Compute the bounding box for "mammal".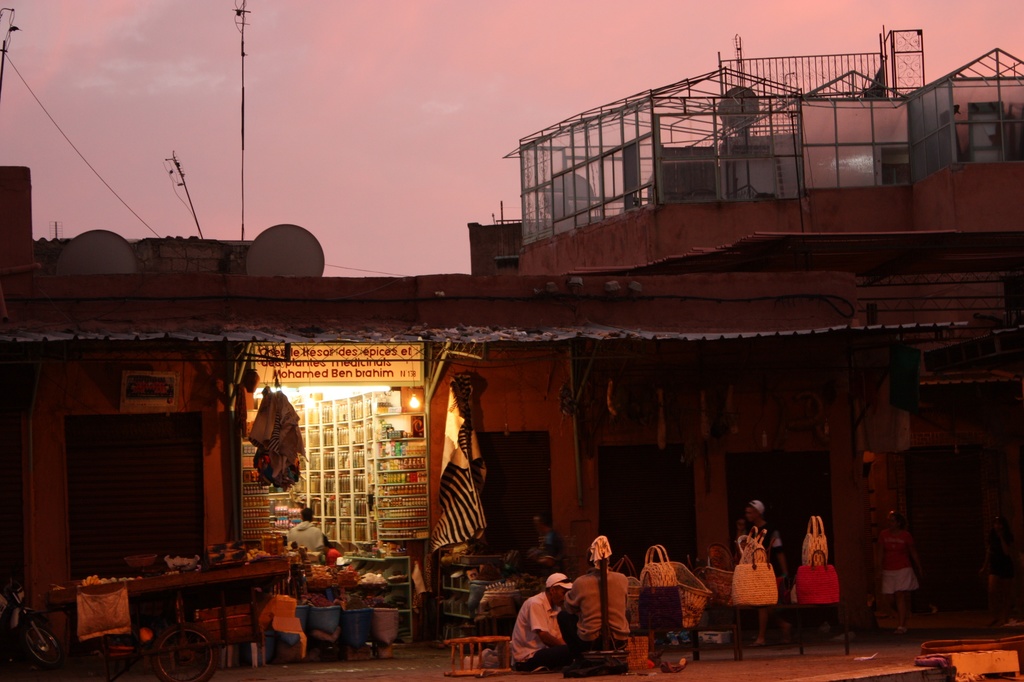
locate(284, 509, 329, 552).
